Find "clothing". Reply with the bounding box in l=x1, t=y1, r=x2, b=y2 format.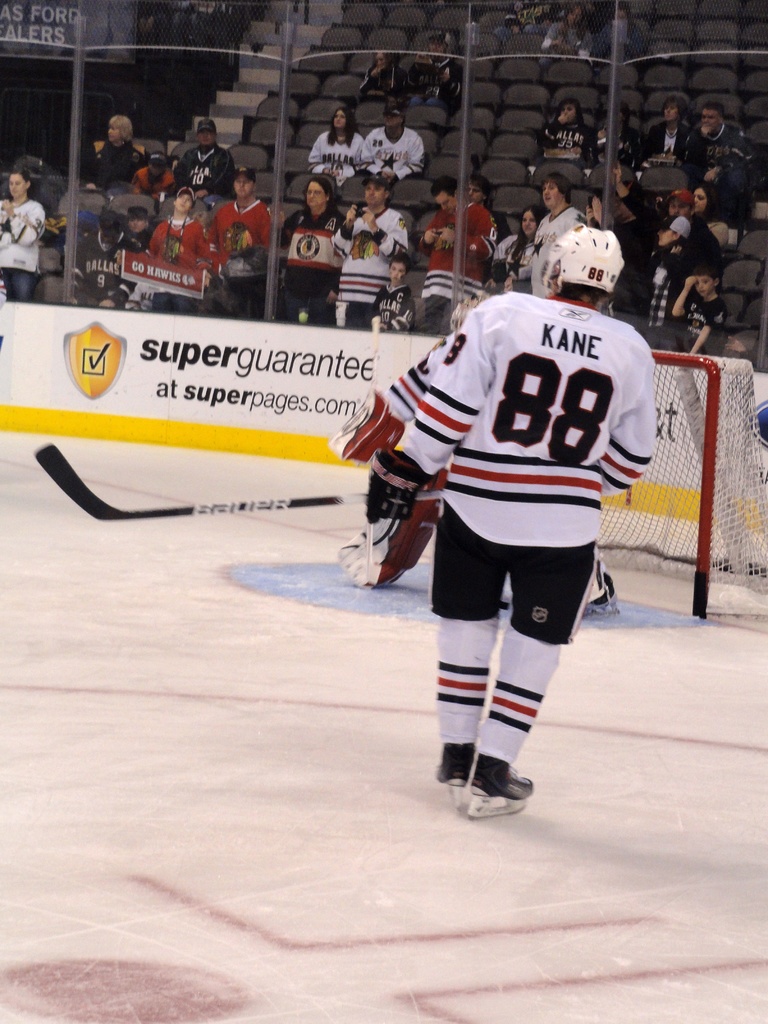
l=330, t=355, r=616, b=593.
